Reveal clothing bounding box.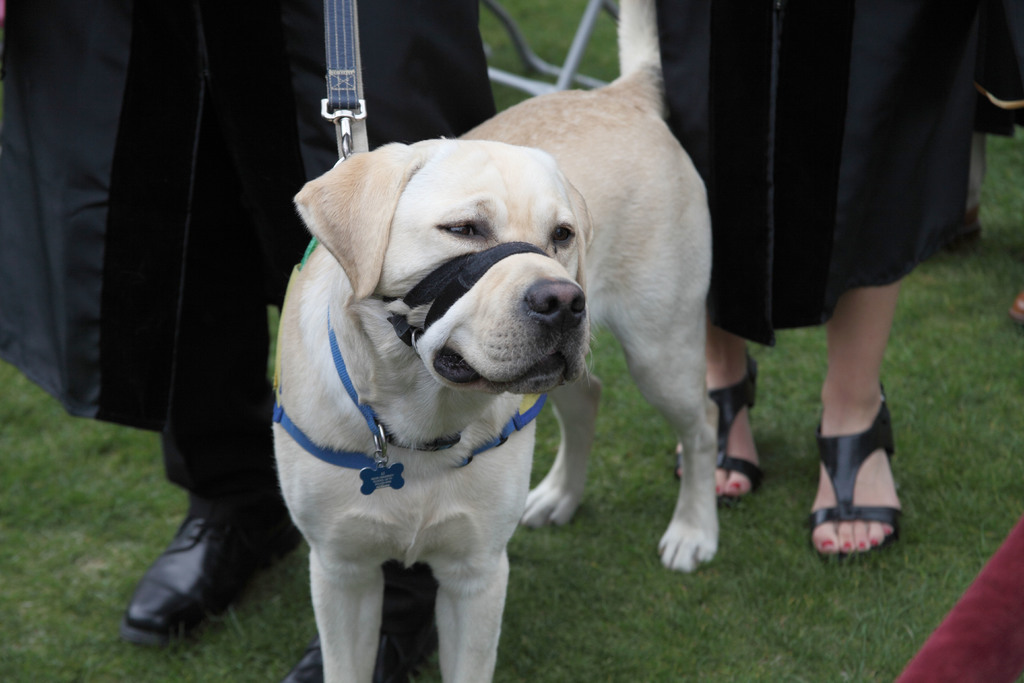
Revealed: [x1=666, y1=0, x2=955, y2=343].
